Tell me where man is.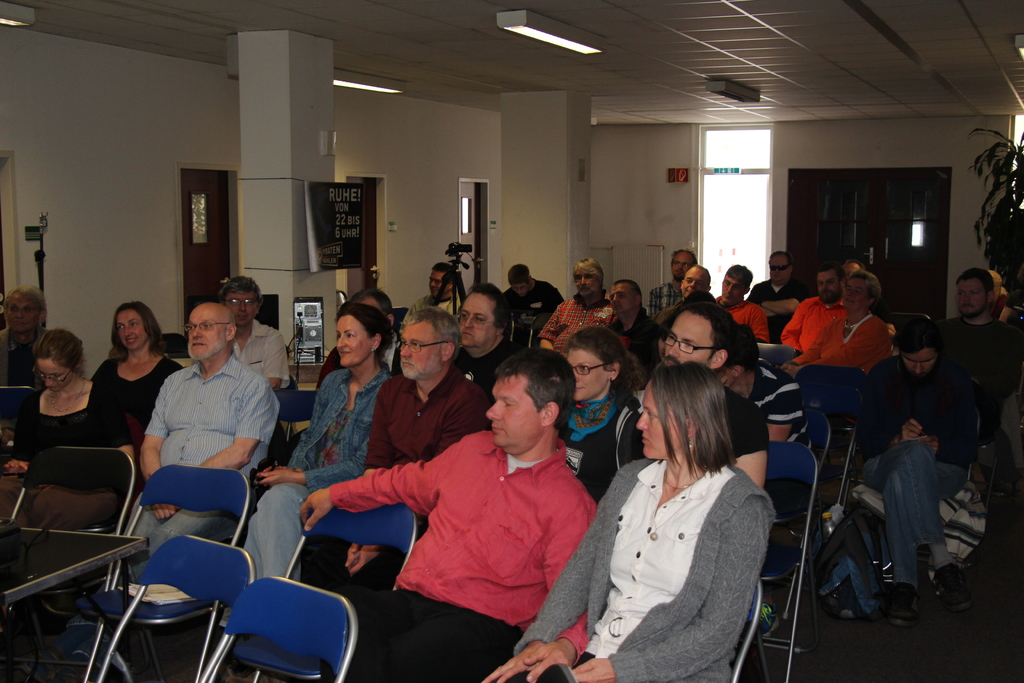
man is at (x1=757, y1=262, x2=855, y2=370).
